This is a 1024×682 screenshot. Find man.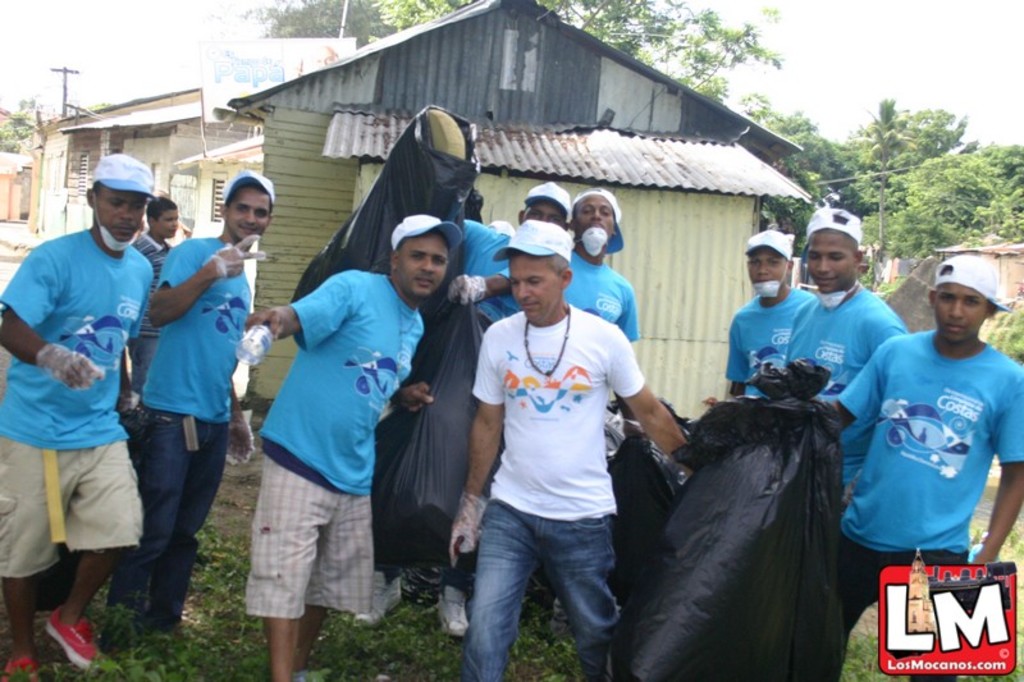
Bounding box: region(100, 168, 276, 651).
